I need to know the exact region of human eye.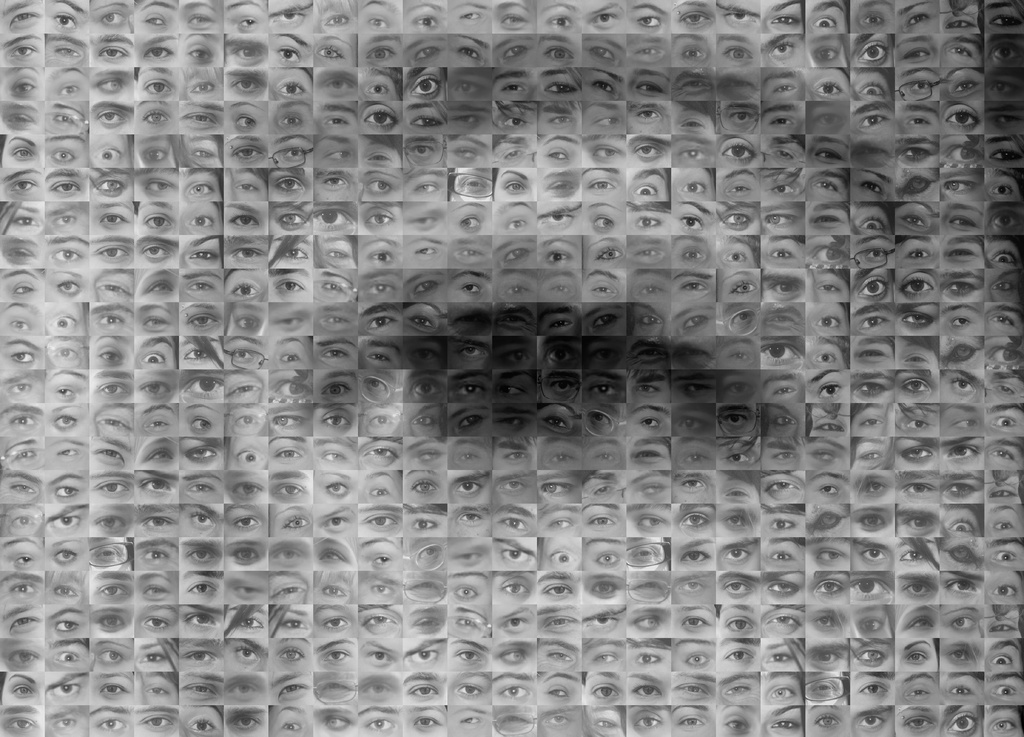
Region: (left=364, top=211, right=396, bottom=228).
